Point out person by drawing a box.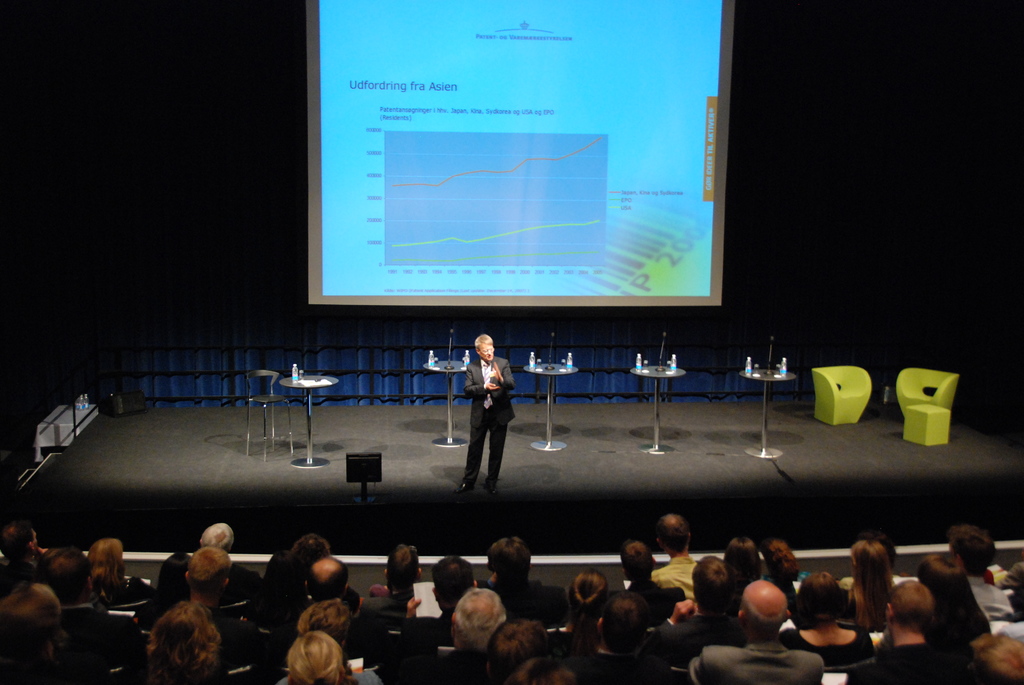
pyautogui.locateOnScreen(644, 556, 753, 661).
